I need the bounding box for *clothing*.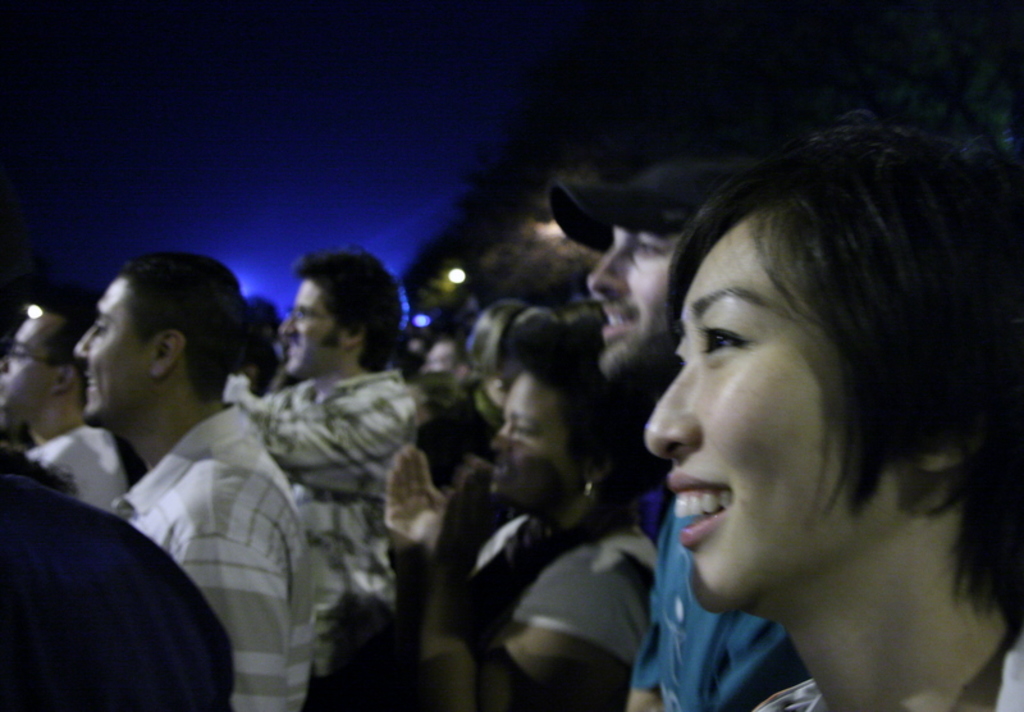
Here it is: Rect(641, 508, 808, 711).
